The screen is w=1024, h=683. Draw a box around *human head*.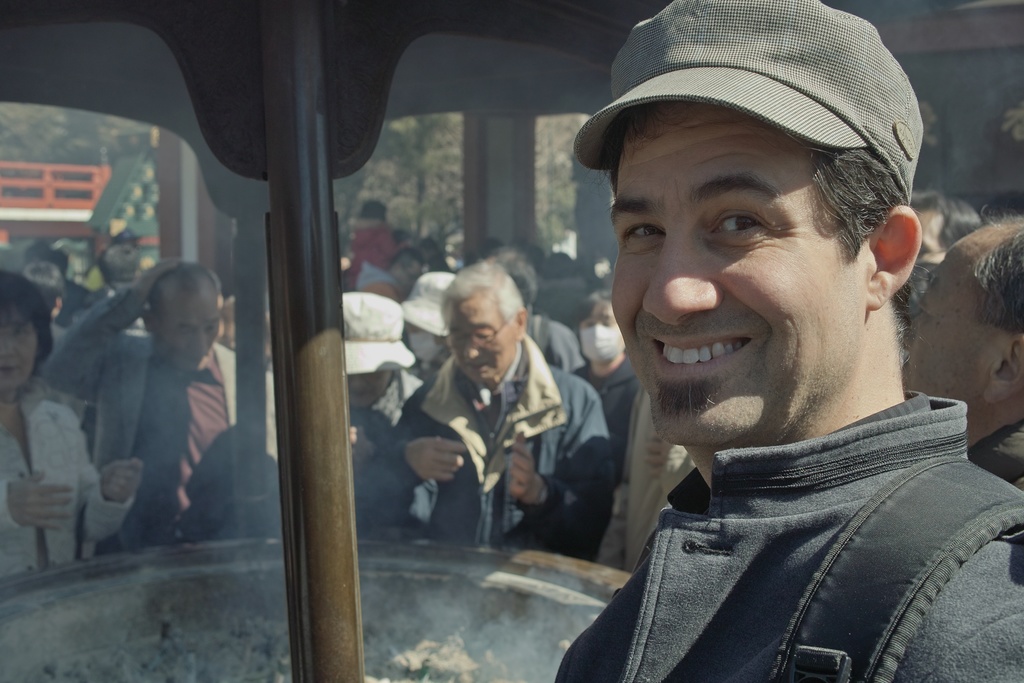
box=[585, 281, 626, 362].
